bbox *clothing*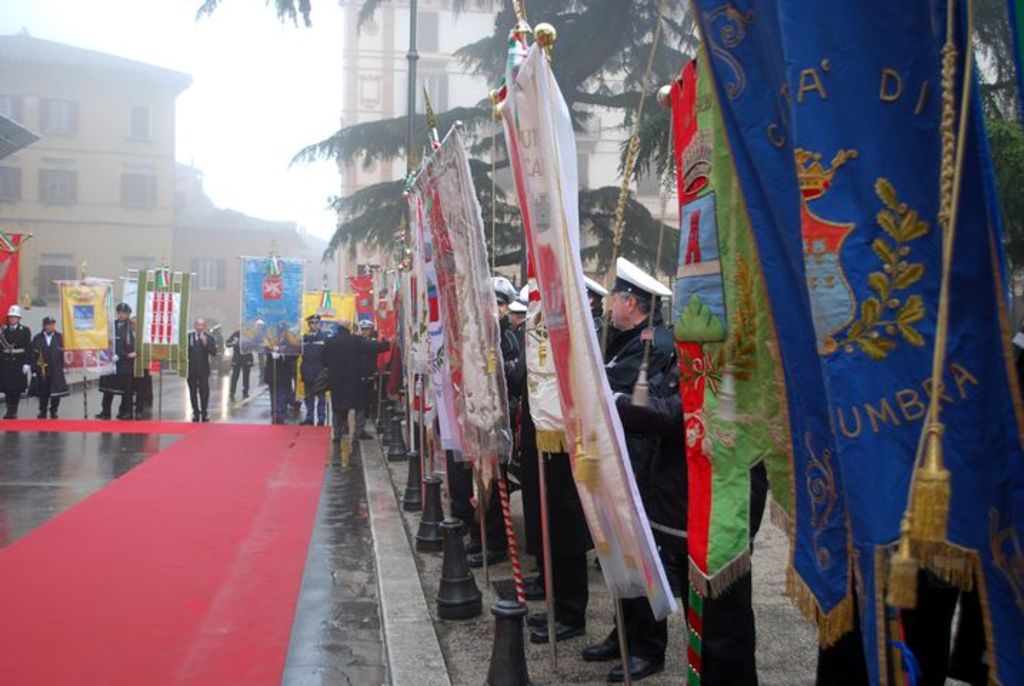
rect(317, 324, 384, 416)
